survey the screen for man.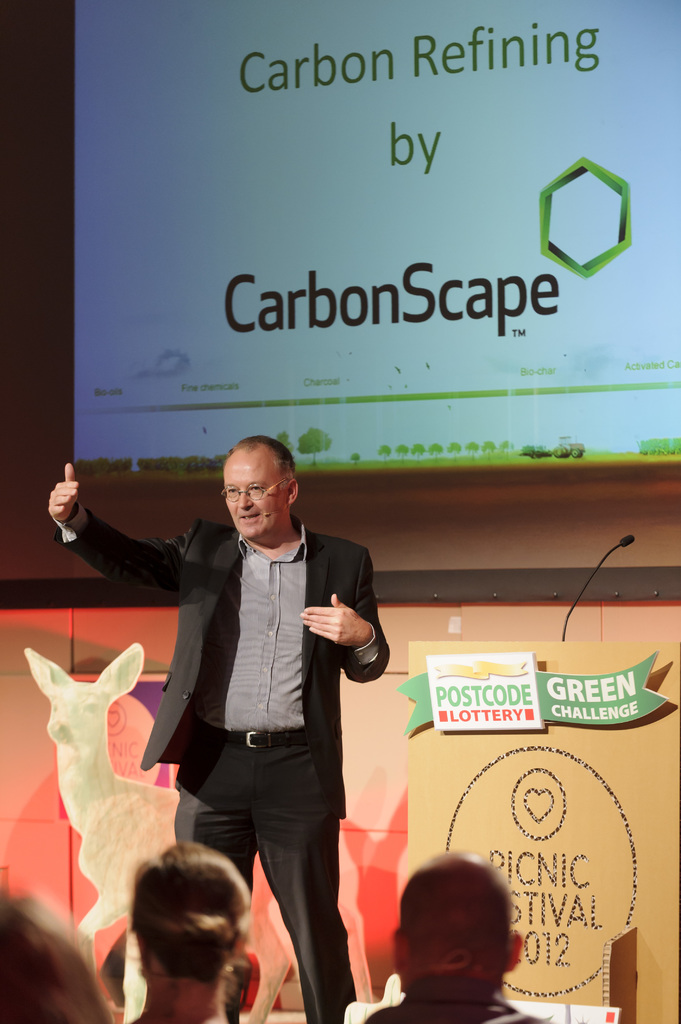
Survey found: 94, 464, 390, 966.
